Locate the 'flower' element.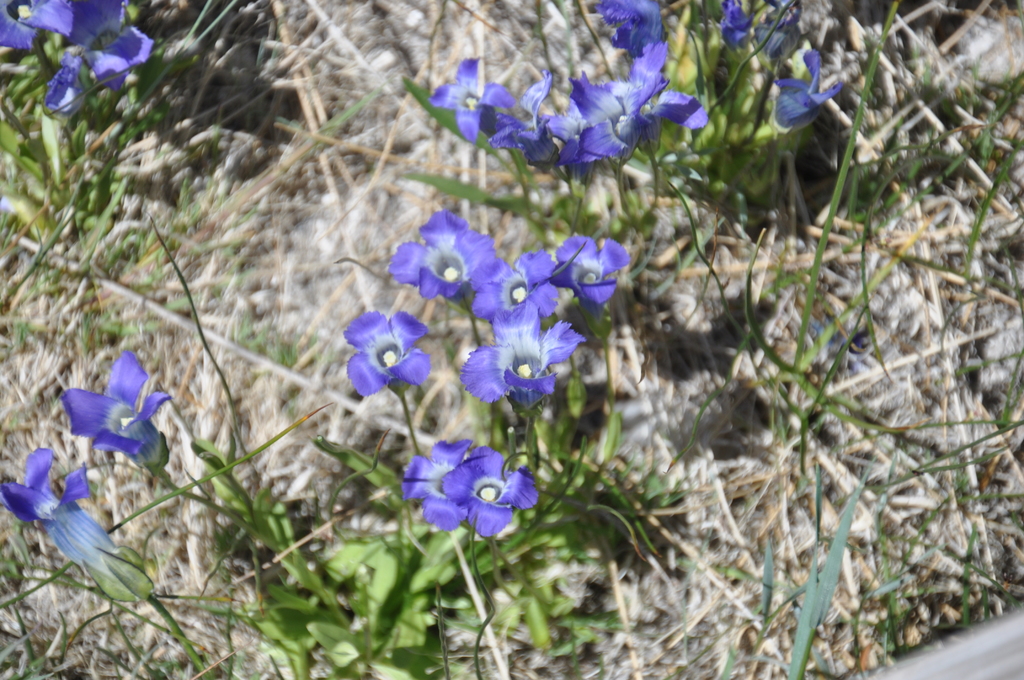
Element bbox: 0:0:72:51.
